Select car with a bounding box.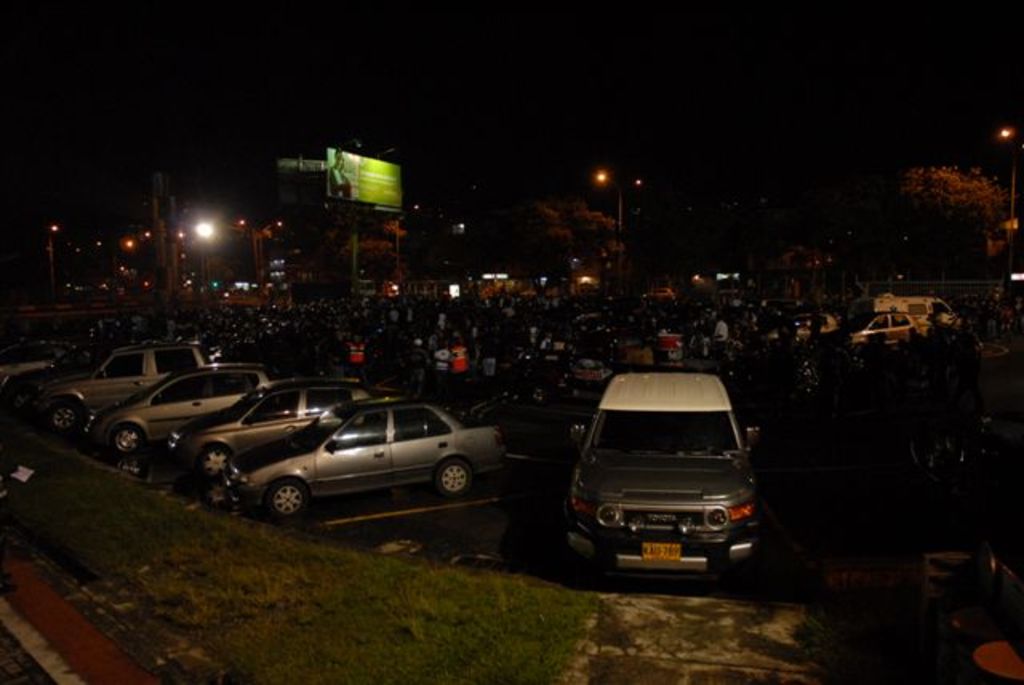
rect(82, 355, 278, 469).
